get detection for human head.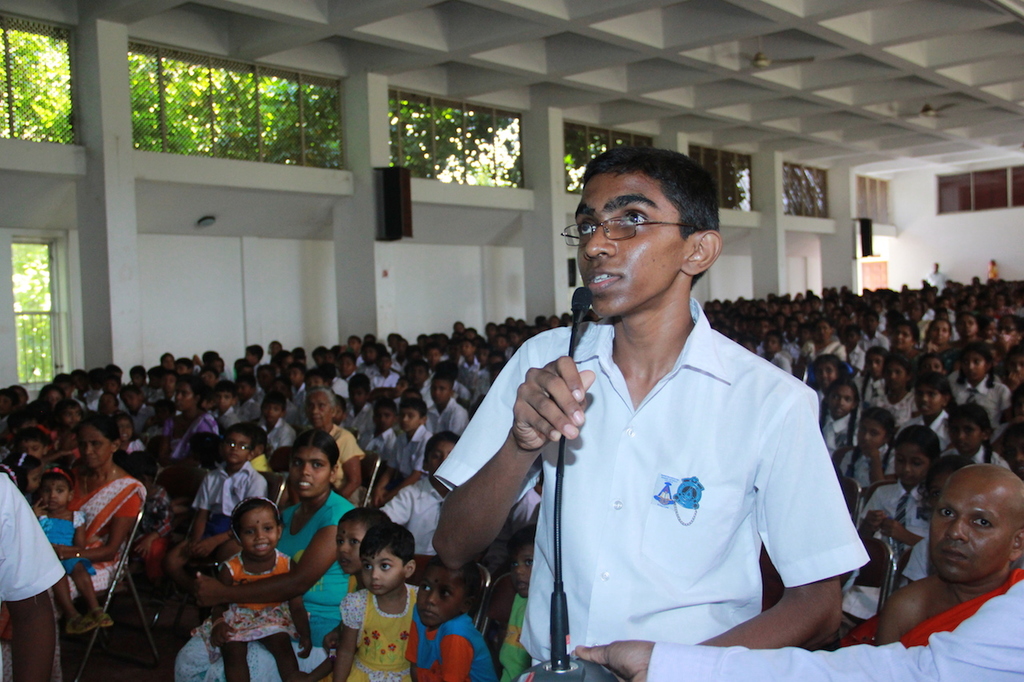
Detection: {"left": 926, "top": 458, "right": 974, "bottom": 507}.
